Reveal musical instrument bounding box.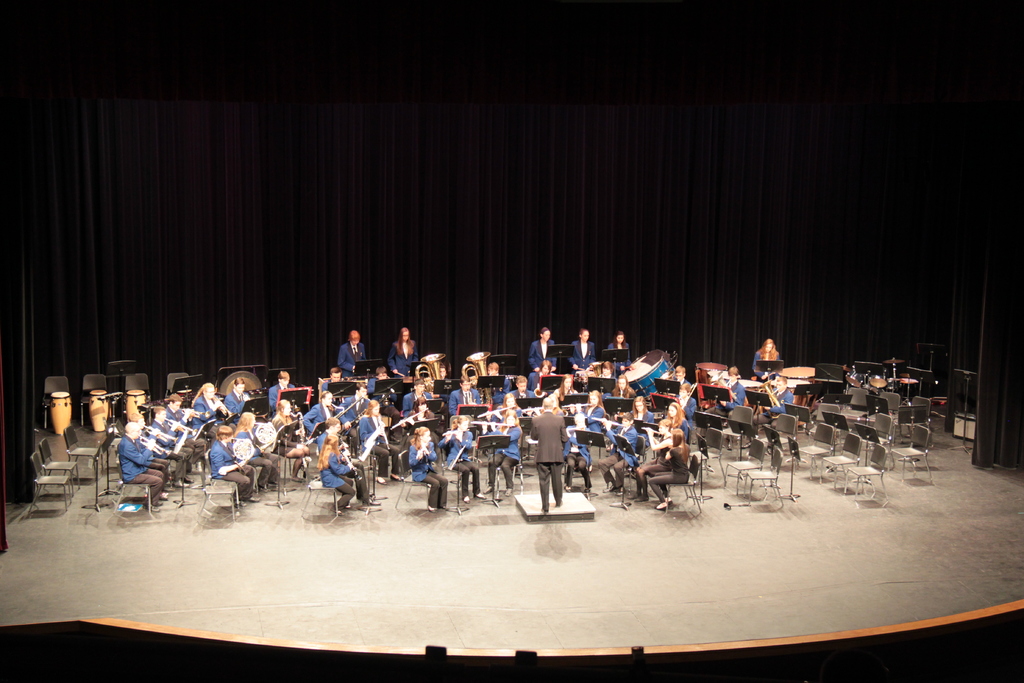
Revealed: bbox(710, 366, 740, 413).
